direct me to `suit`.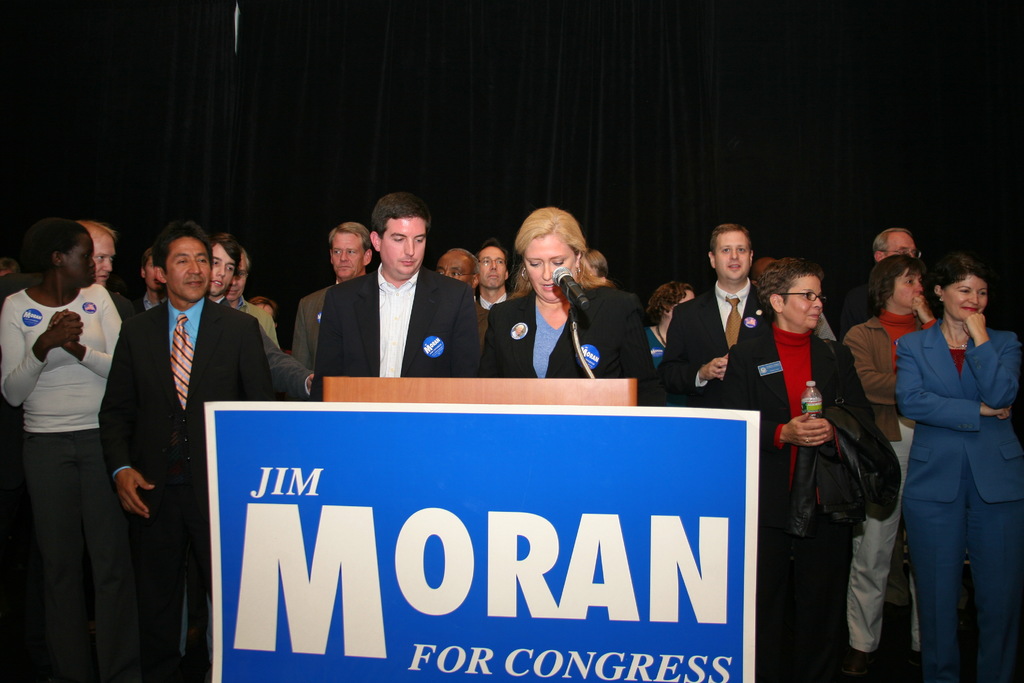
Direction: [left=0, top=274, right=141, bottom=318].
